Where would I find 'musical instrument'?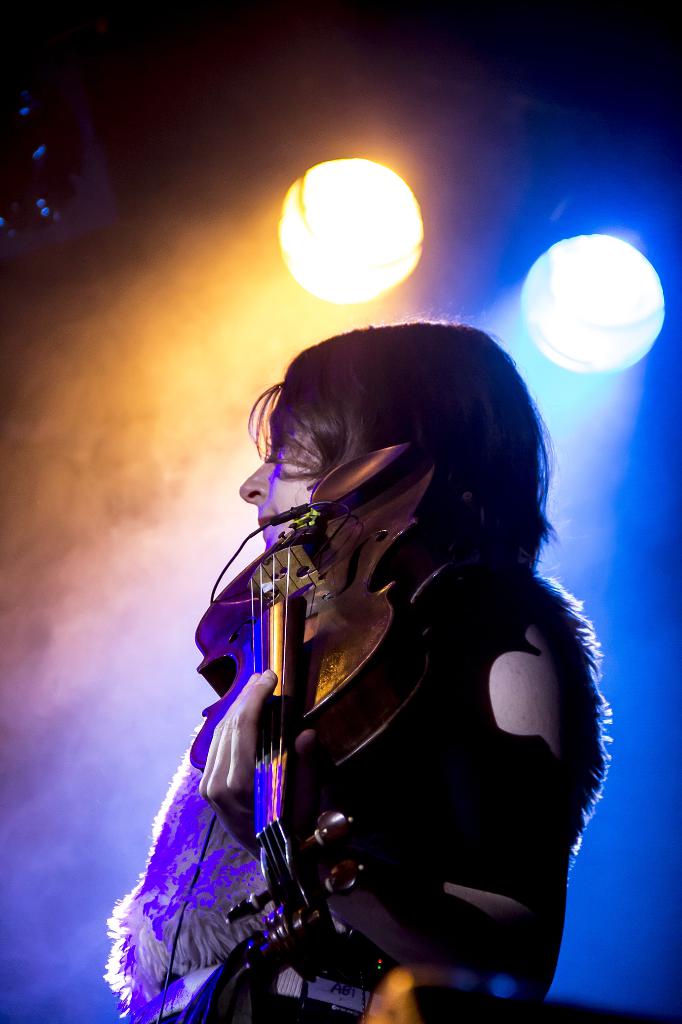
At {"left": 186, "top": 442, "right": 486, "bottom": 954}.
